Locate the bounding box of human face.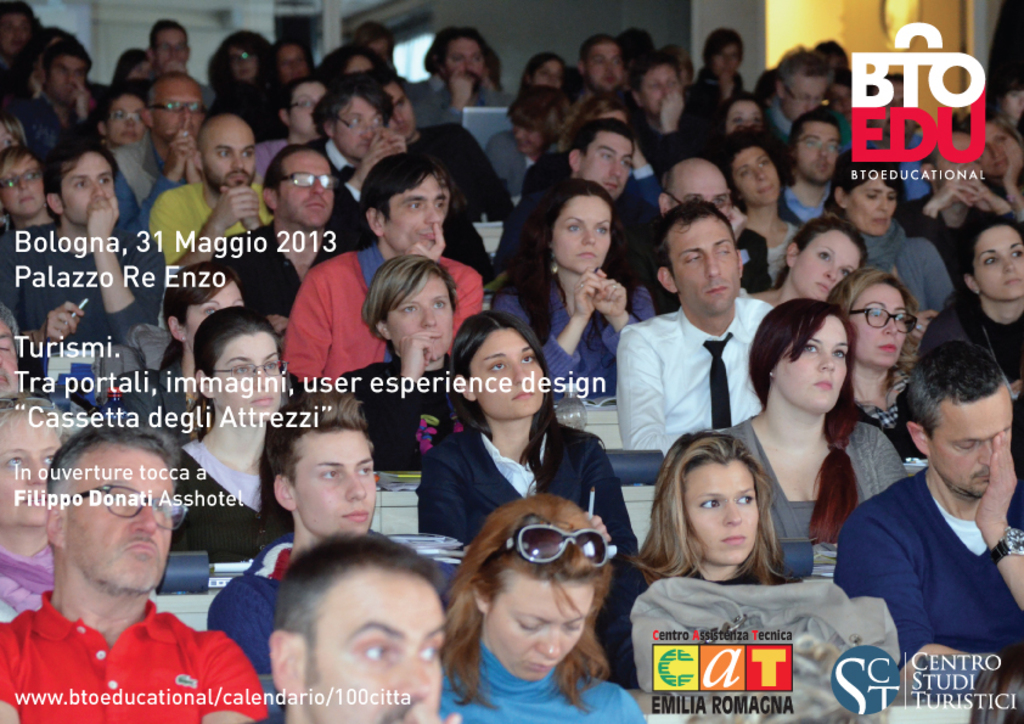
Bounding box: 587/44/619/89.
